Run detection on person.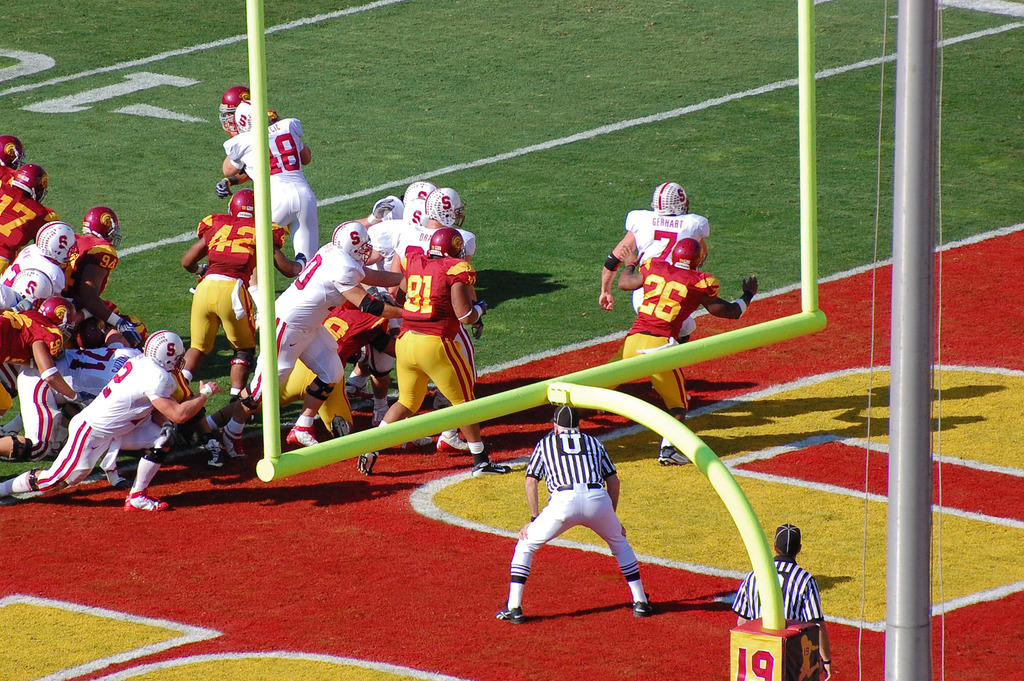
Result: detection(602, 177, 718, 335).
